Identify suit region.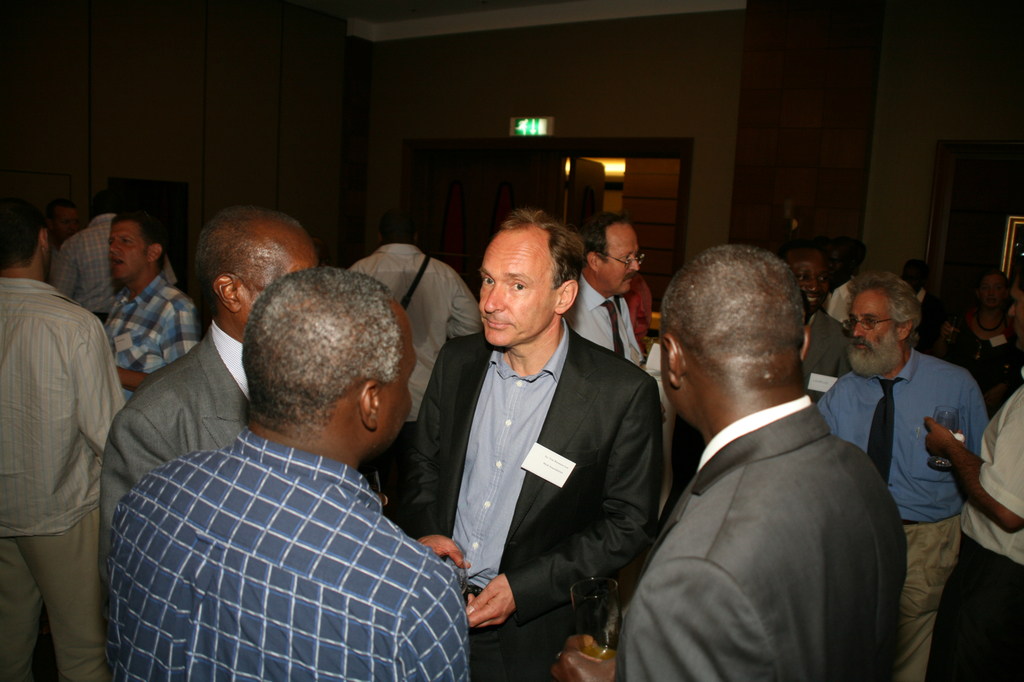
Region: bbox=(98, 321, 250, 598).
